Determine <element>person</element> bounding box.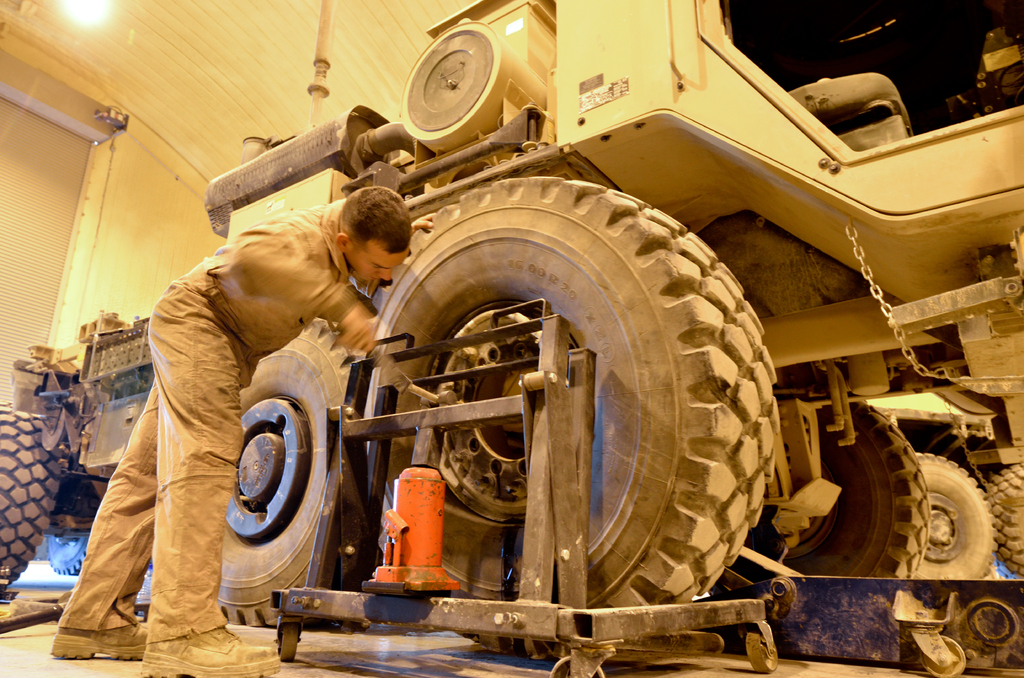
Determined: bbox=(50, 184, 433, 677).
